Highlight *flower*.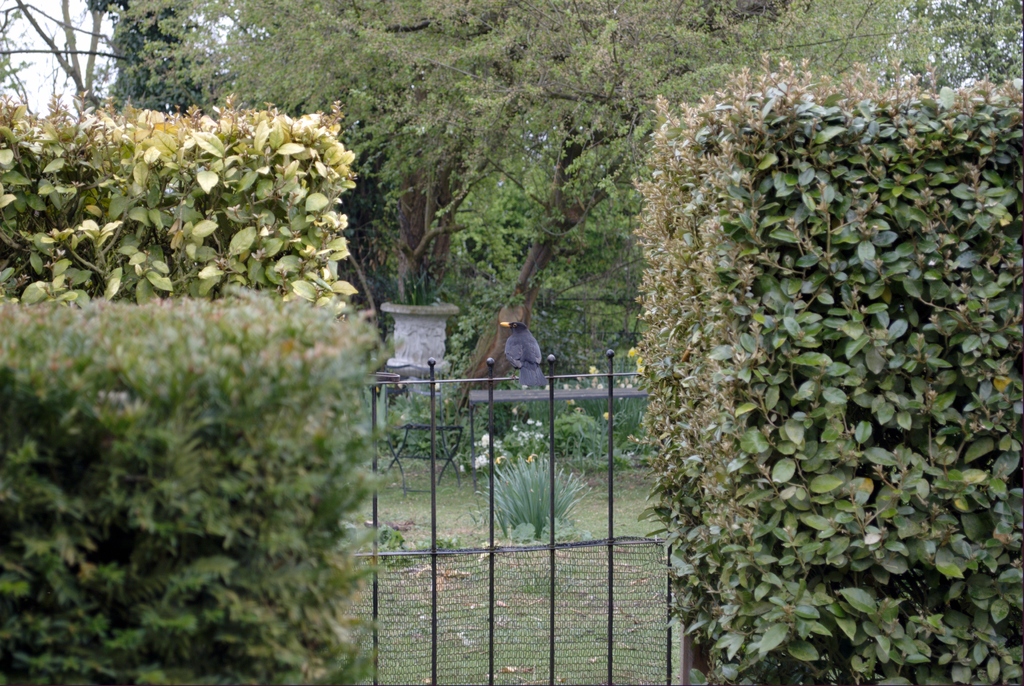
Highlighted region: detection(627, 344, 646, 376).
